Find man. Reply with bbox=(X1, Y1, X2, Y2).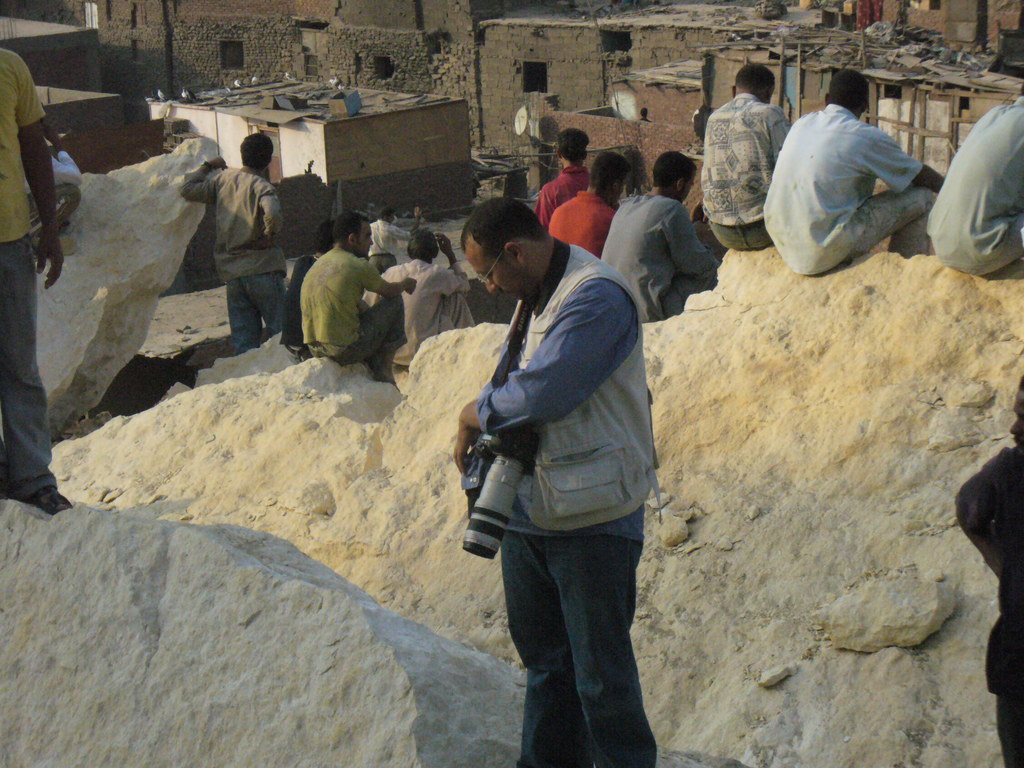
bbox=(20, 119, 87, 258).
